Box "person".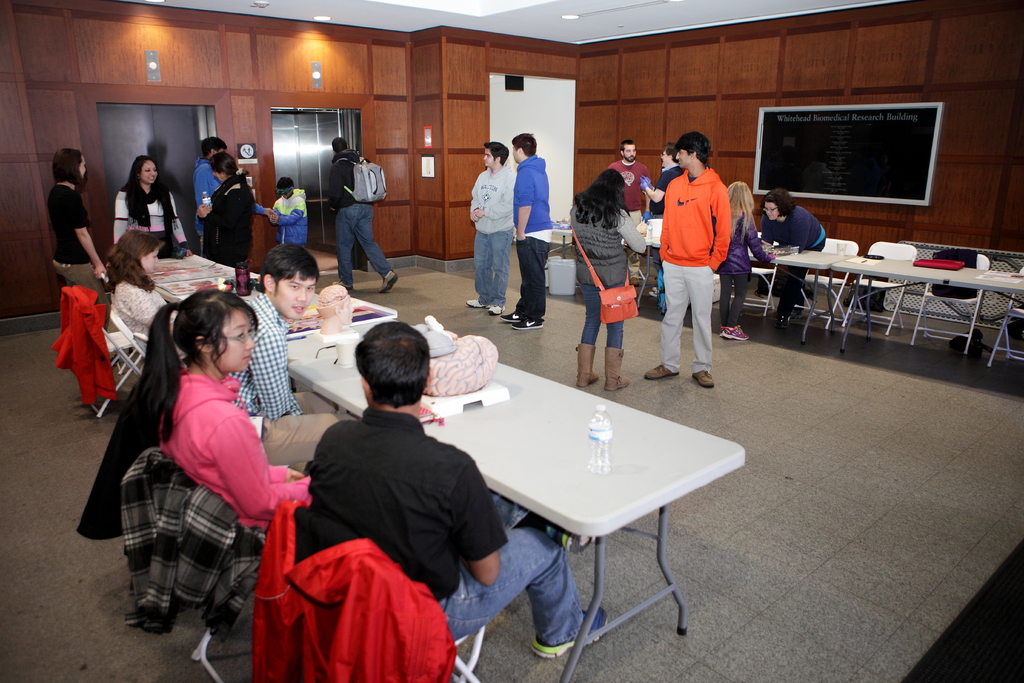
BBox(238, 240, 321, 422).
